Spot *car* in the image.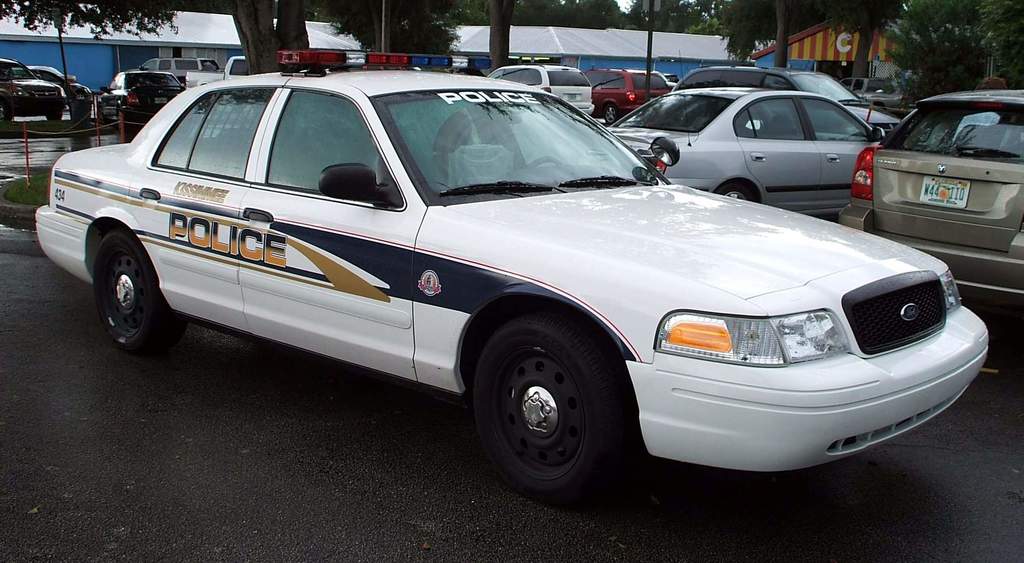
*car* found at (left=834, top=90, right=1023, bottom=312).
